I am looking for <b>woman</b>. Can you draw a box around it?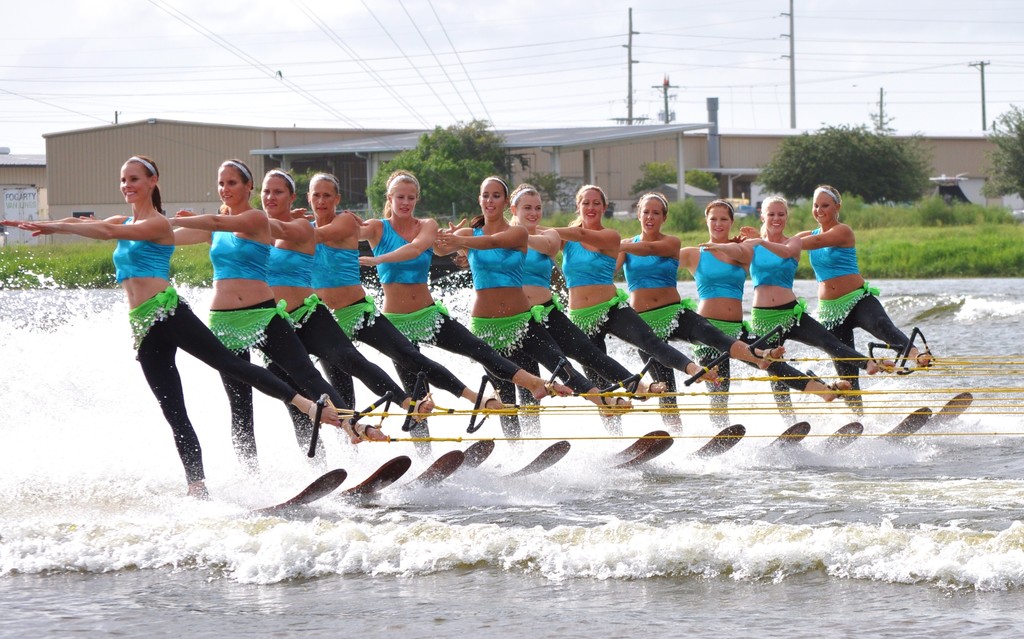
Sure, the bounding box is detection(0, 155, 340, 502).
